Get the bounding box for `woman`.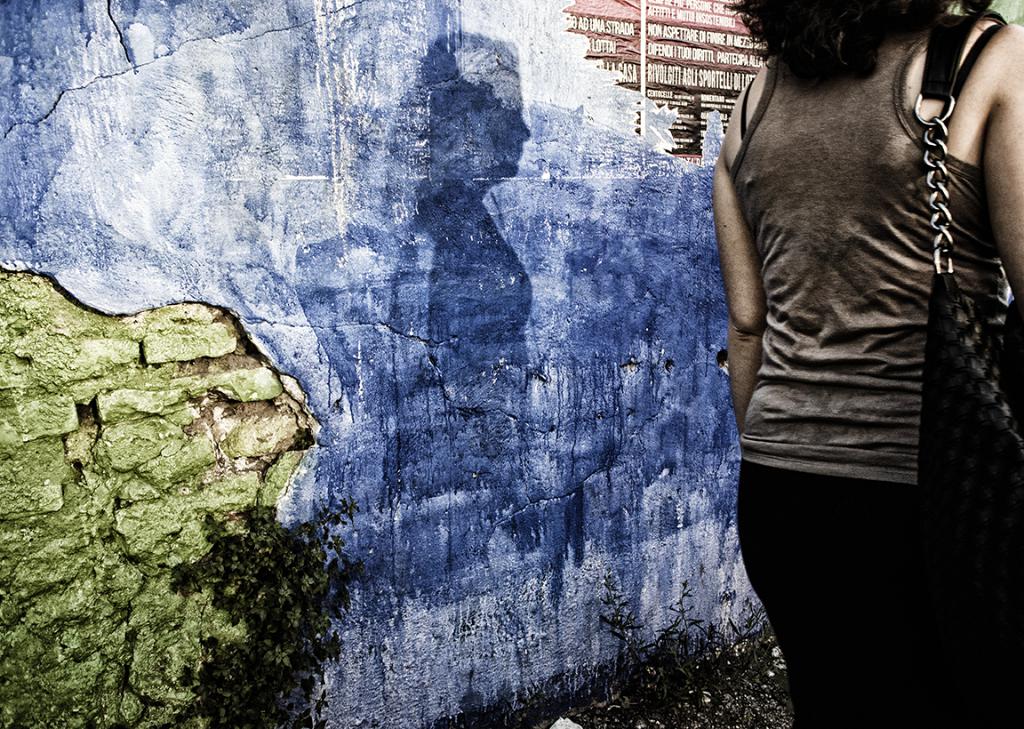
x1=640 y1=0 x2=1017 y2=710.
